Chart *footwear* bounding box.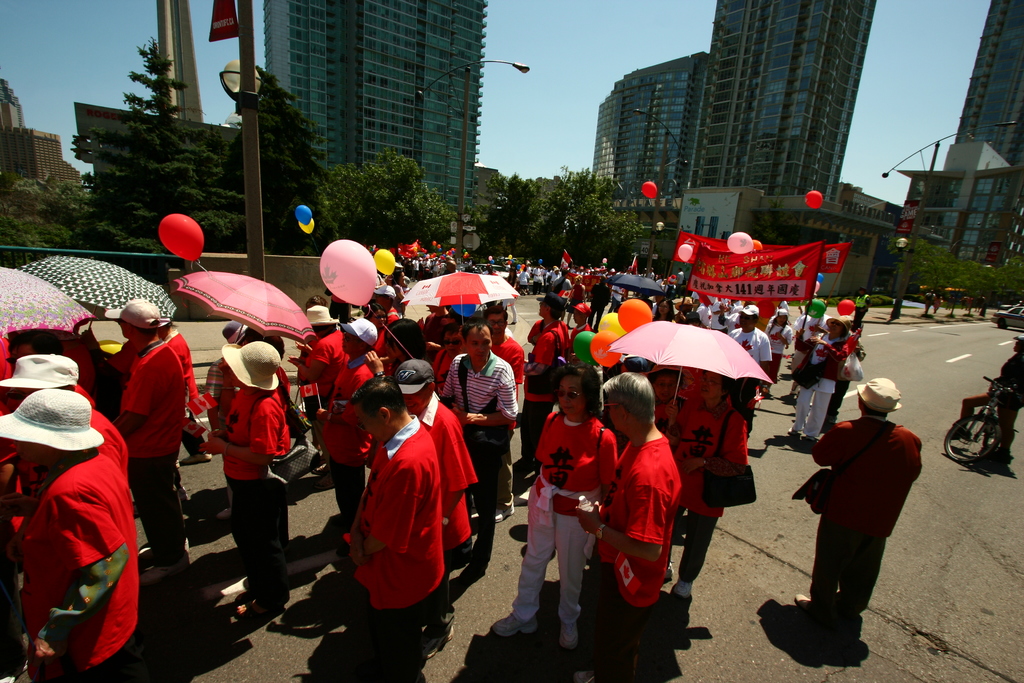
Charted: bbox=[995, 461, 1014, 473].
